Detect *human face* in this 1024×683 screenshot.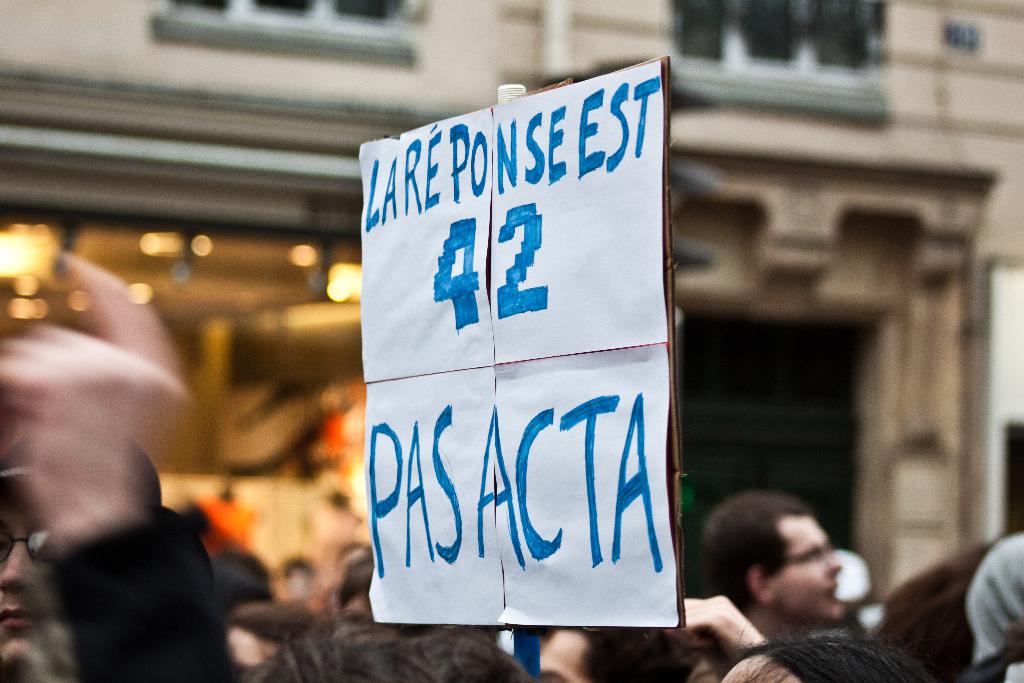
Detection: detection(720, 653, 801, 682).
